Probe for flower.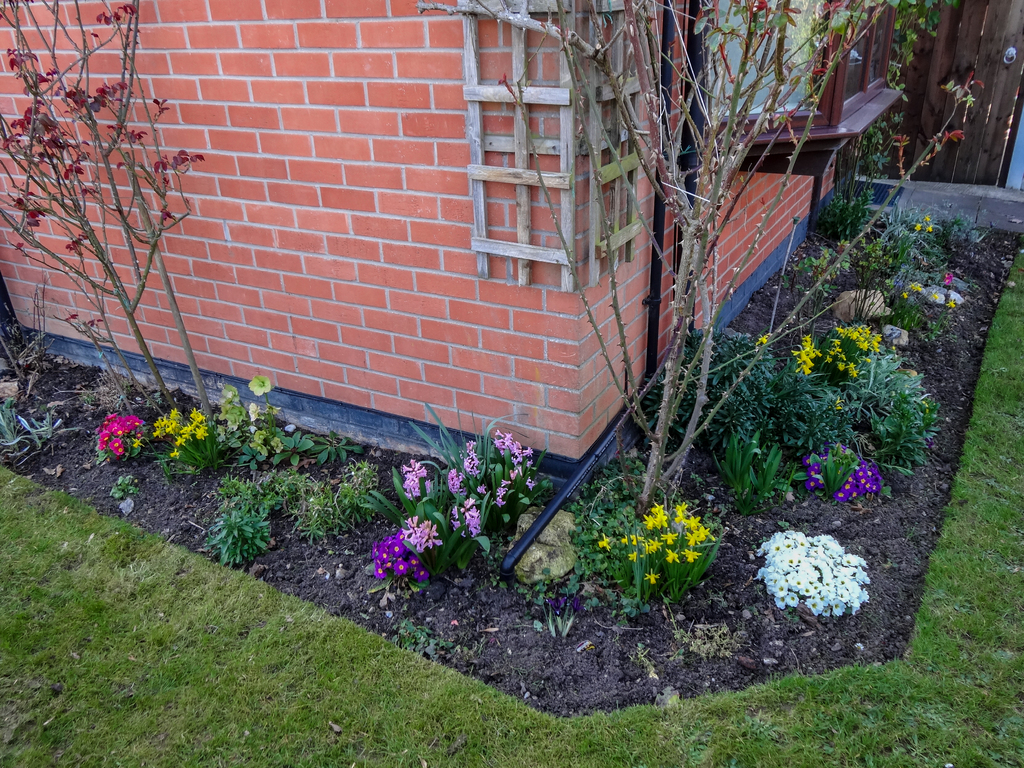
Probe result: (253,428,264,442).
